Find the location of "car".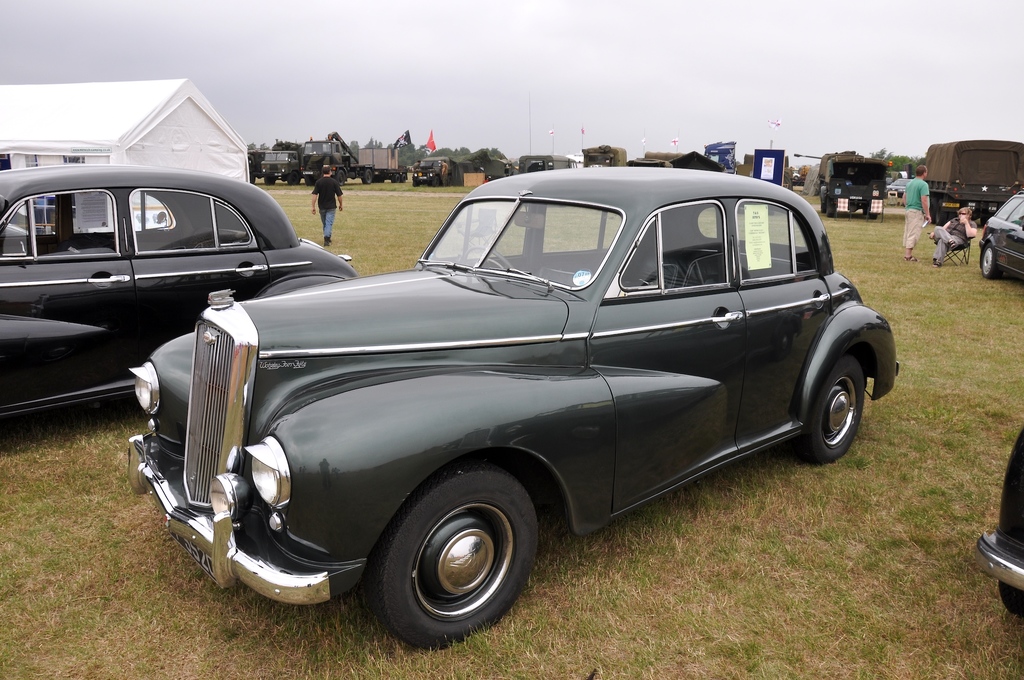
Location: x1=981, y1=198, x2=1023, y2=275.
